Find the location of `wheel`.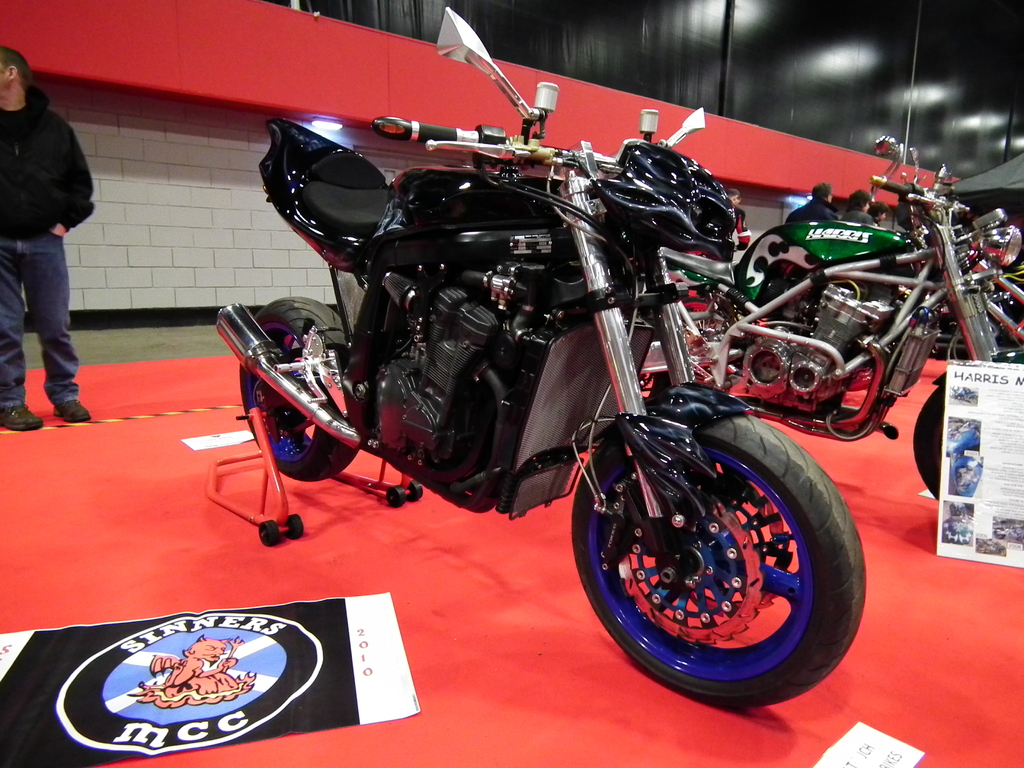
Location: box=[260, 523, 279, 545].
